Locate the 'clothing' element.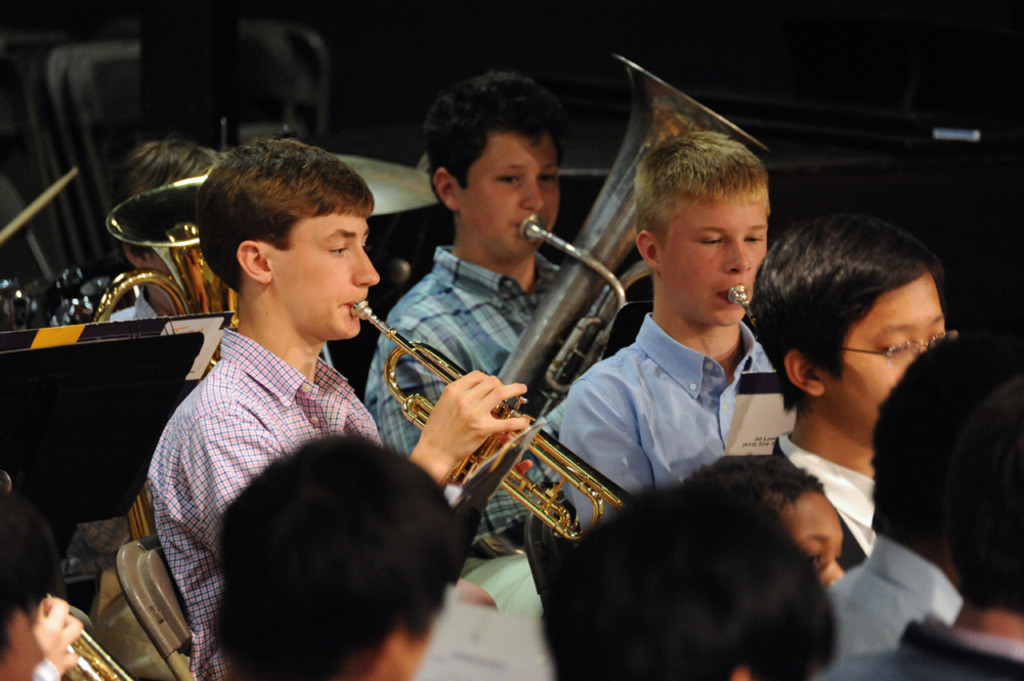
Element bbox: l=555, t=306, r=769, b=538.
